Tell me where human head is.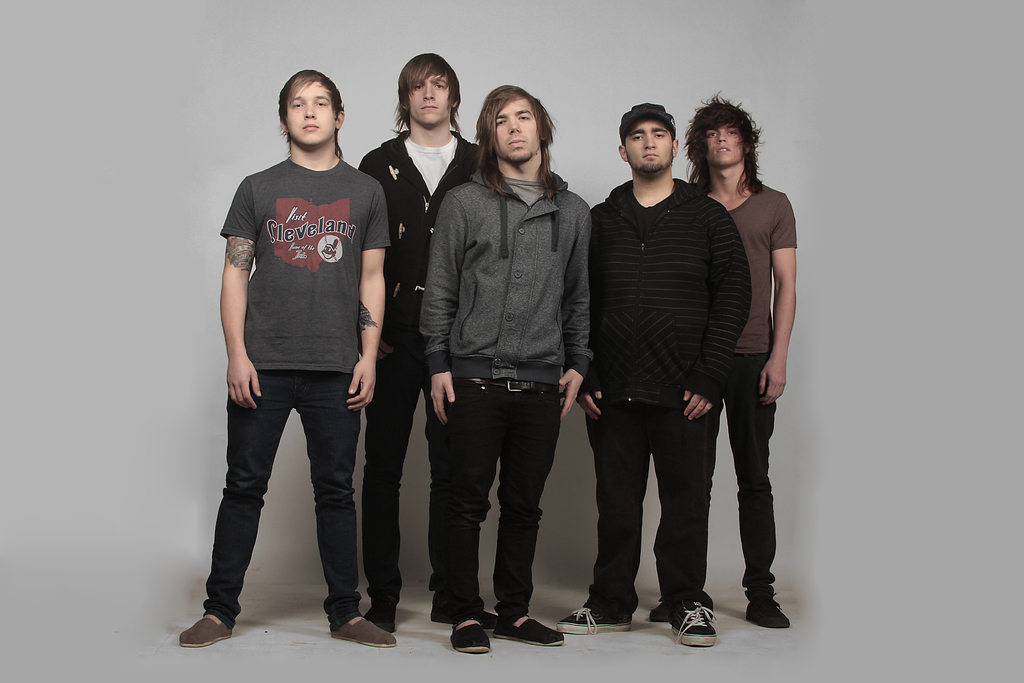
human head is at 488 81 558 159.
